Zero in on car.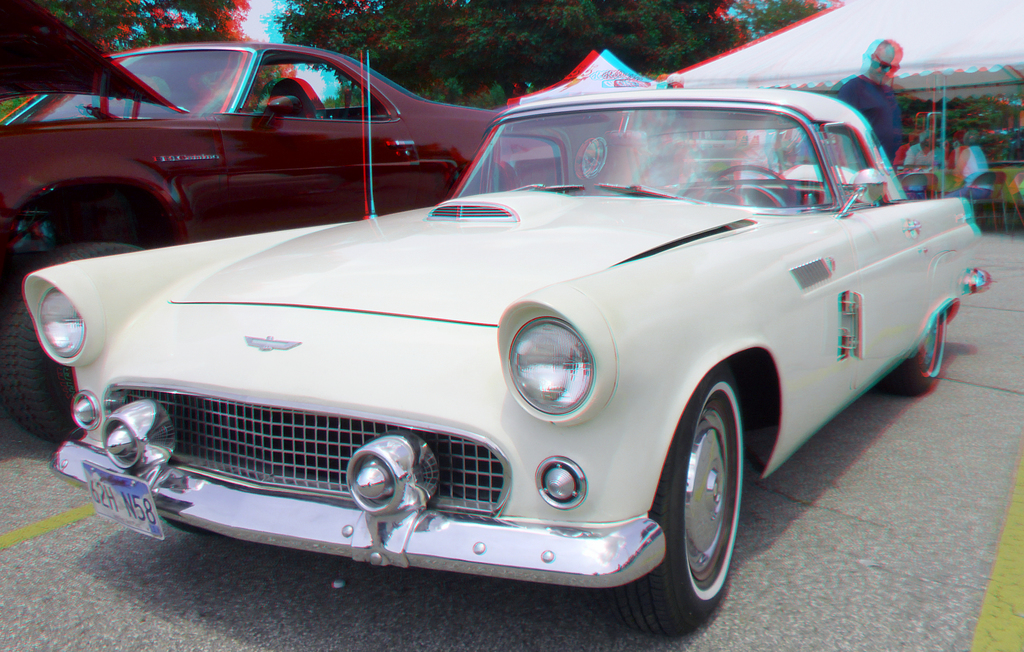
Zeroed in: box(0, 0, 574, 446).
